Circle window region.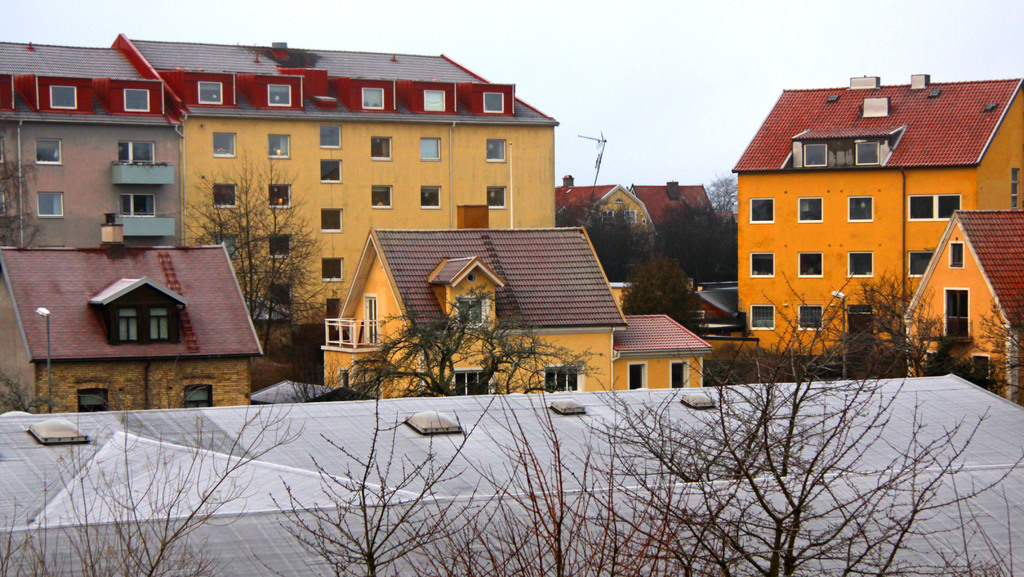
Region: 199/78/223/105.
